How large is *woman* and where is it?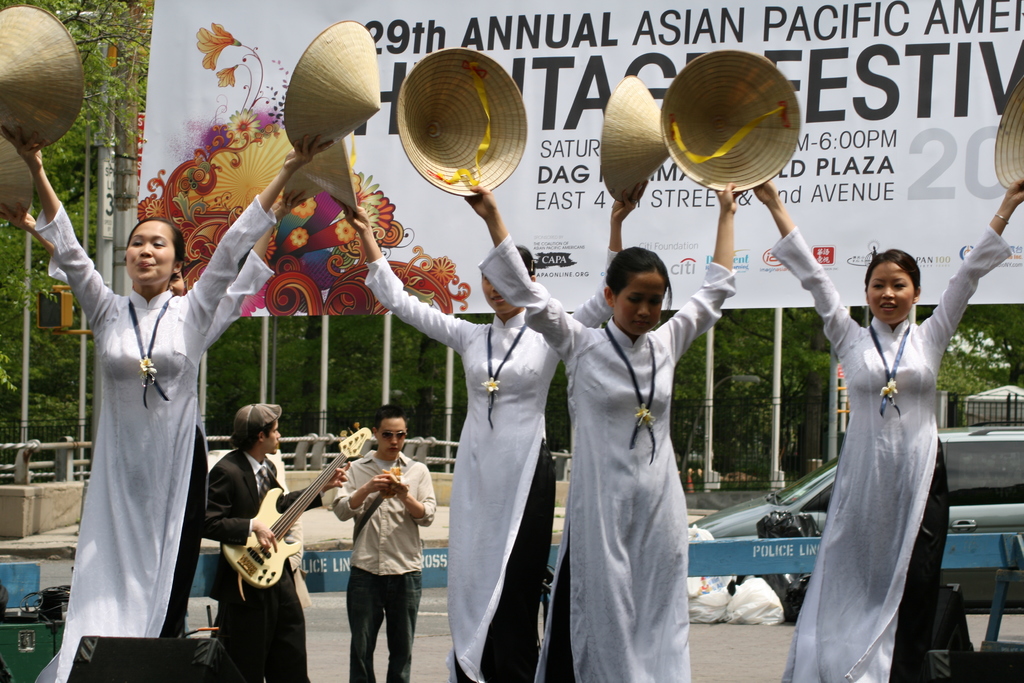
Bounding box: x1=466, y1=183, x2=744, y2=682.
